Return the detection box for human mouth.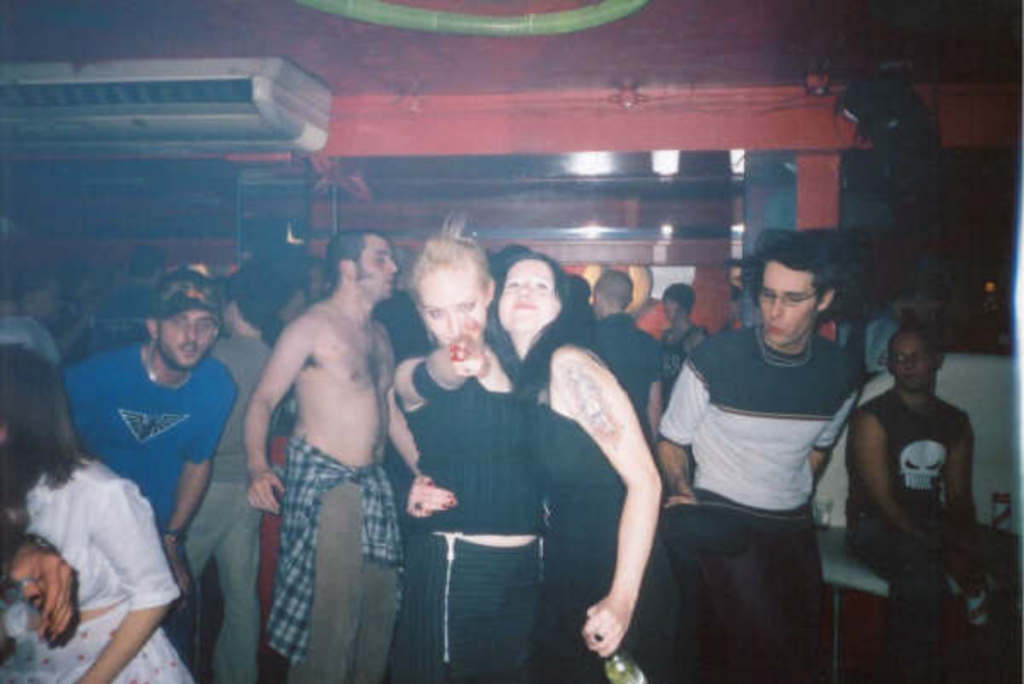
locate(510, 300, 536, 314).
